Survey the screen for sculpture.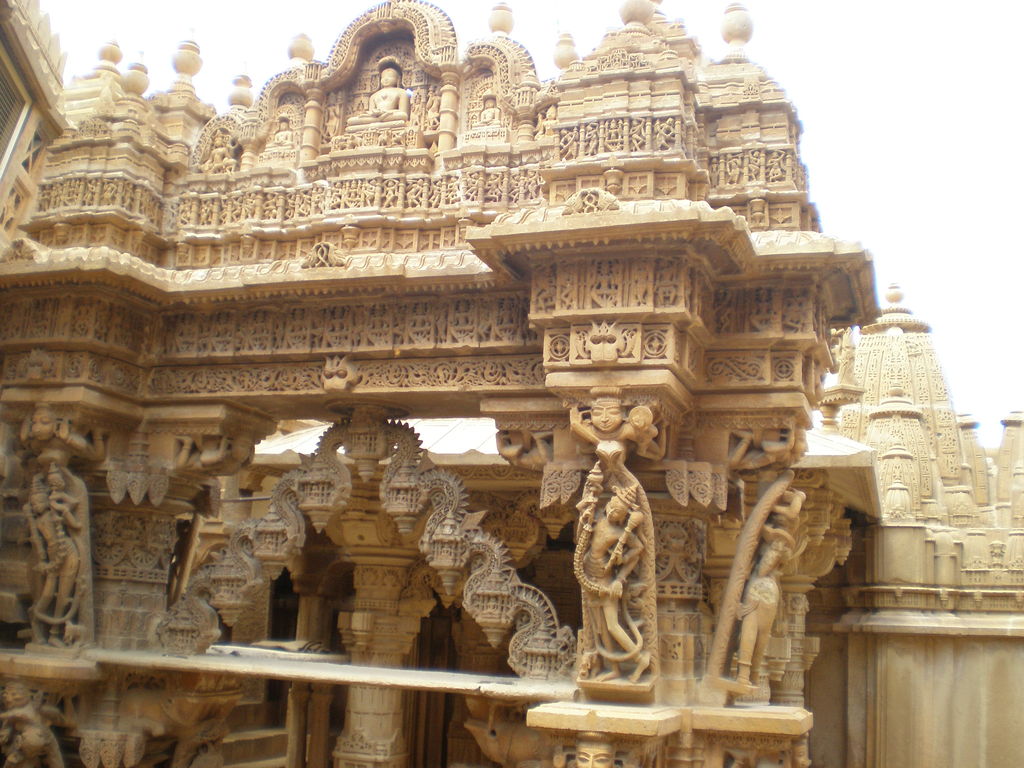
Survey found: (765,148,790,178).
